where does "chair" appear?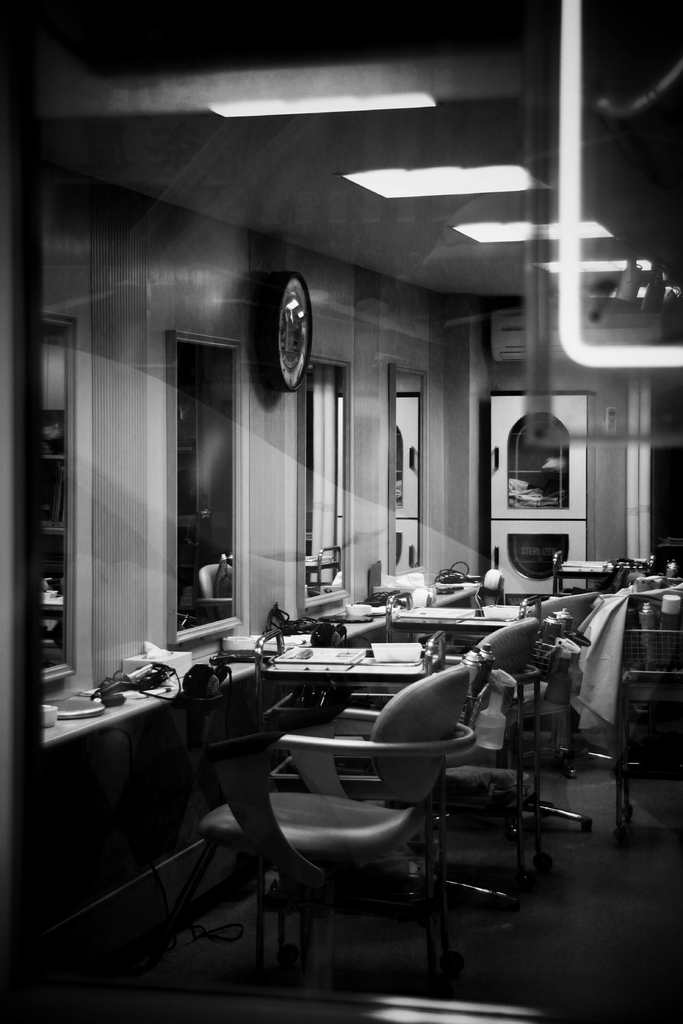
Appears at <box>518,576,682,779</box>.
